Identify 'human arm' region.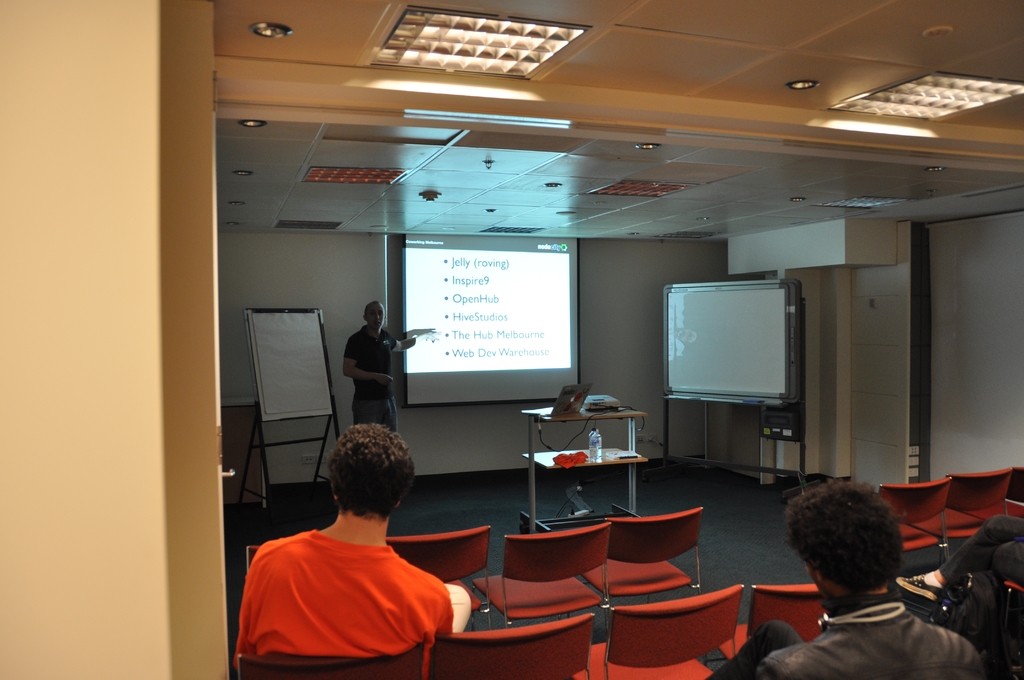
Region: crop(342, 332, 392, 383).
